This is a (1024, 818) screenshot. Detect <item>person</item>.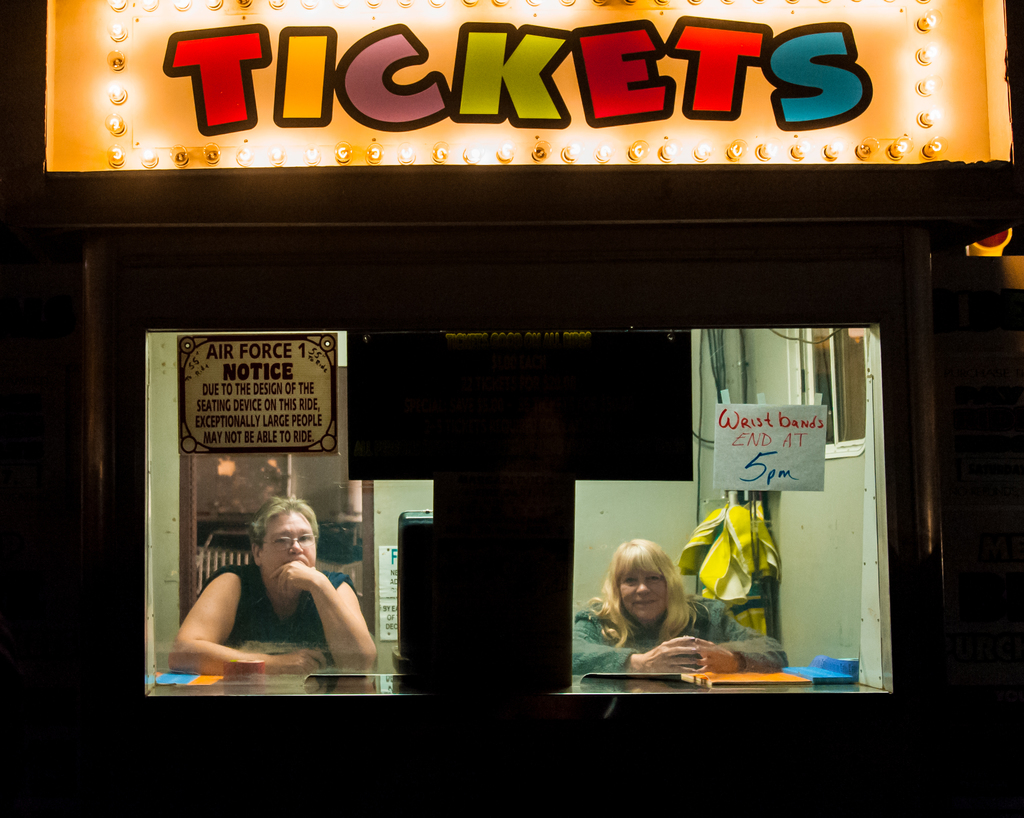
Rect(165, 495, 373, 671).
